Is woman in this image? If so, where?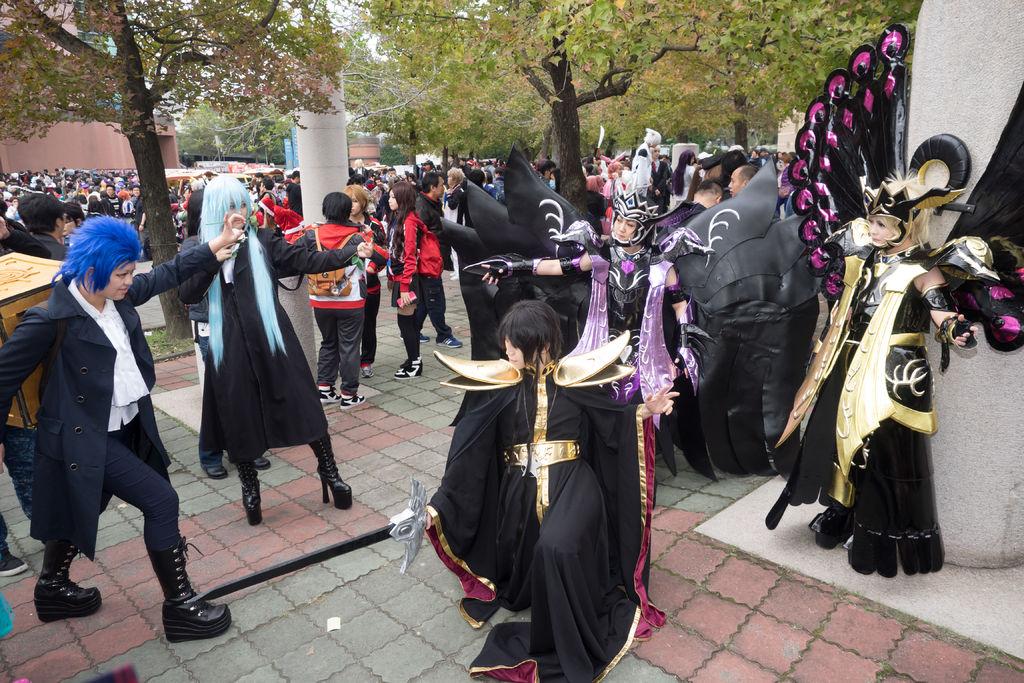
Yes, at bbox(769, 168, 996, 576).
